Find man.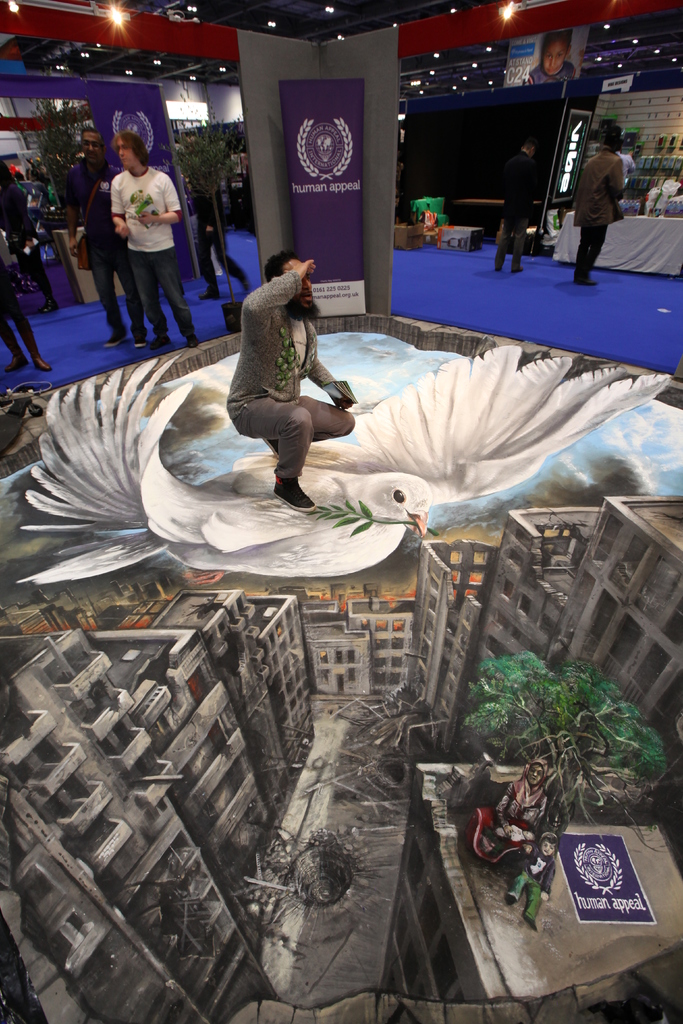
62,122,153,349.
